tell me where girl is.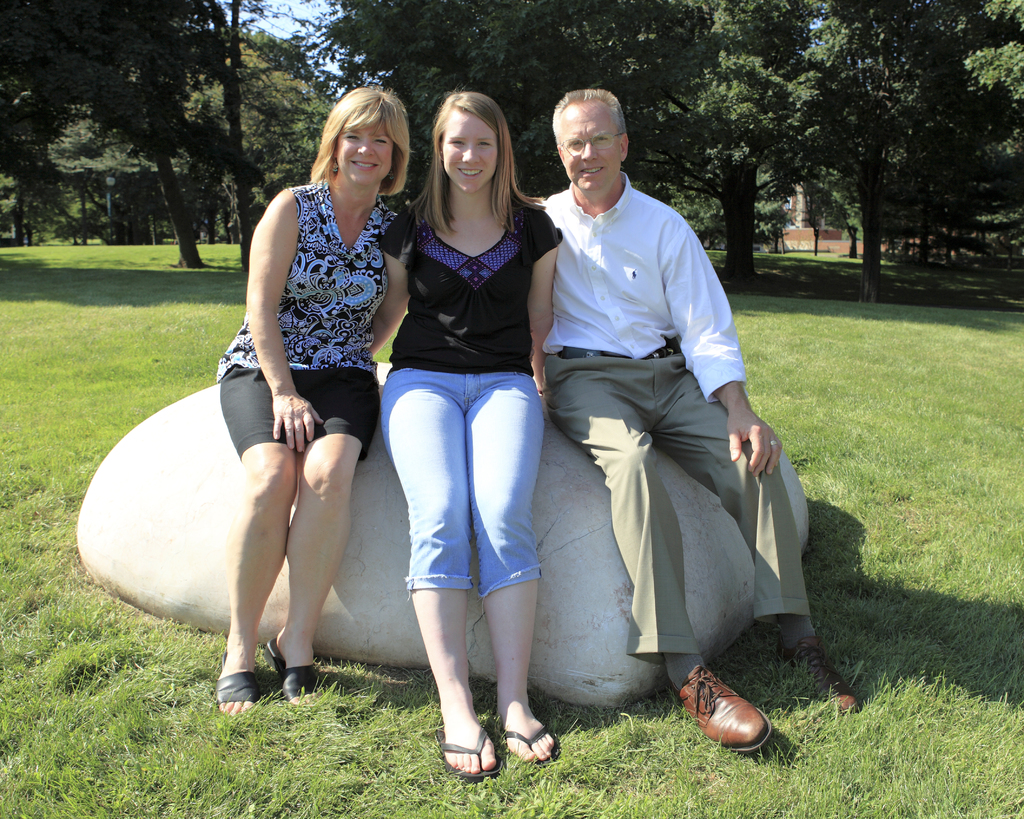
girl is at bbox=(371, 94, 561, 781).
